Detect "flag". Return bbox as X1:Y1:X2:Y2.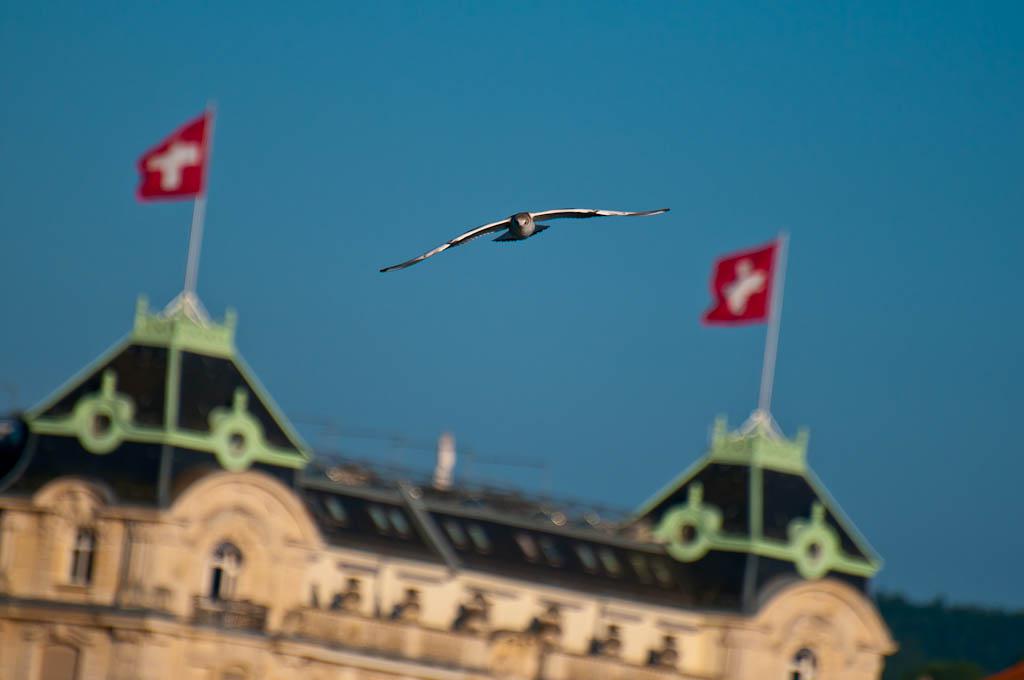
698:242:783:328.
